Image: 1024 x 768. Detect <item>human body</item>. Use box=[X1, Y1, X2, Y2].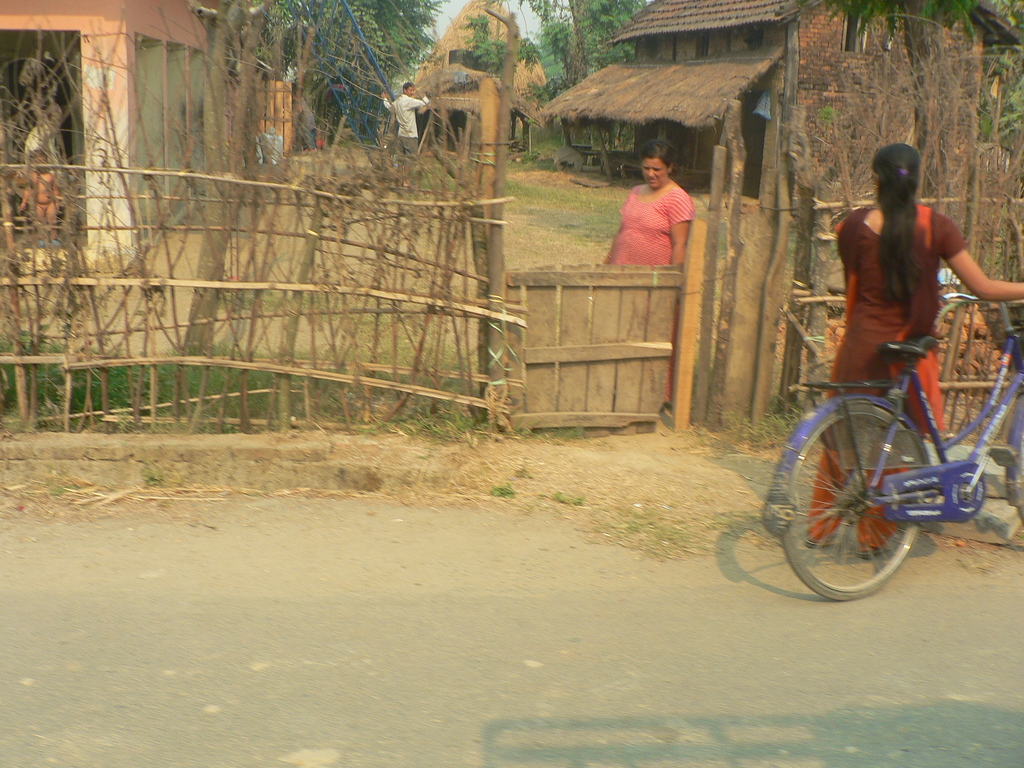
box=[376, 79, 433, 179].
